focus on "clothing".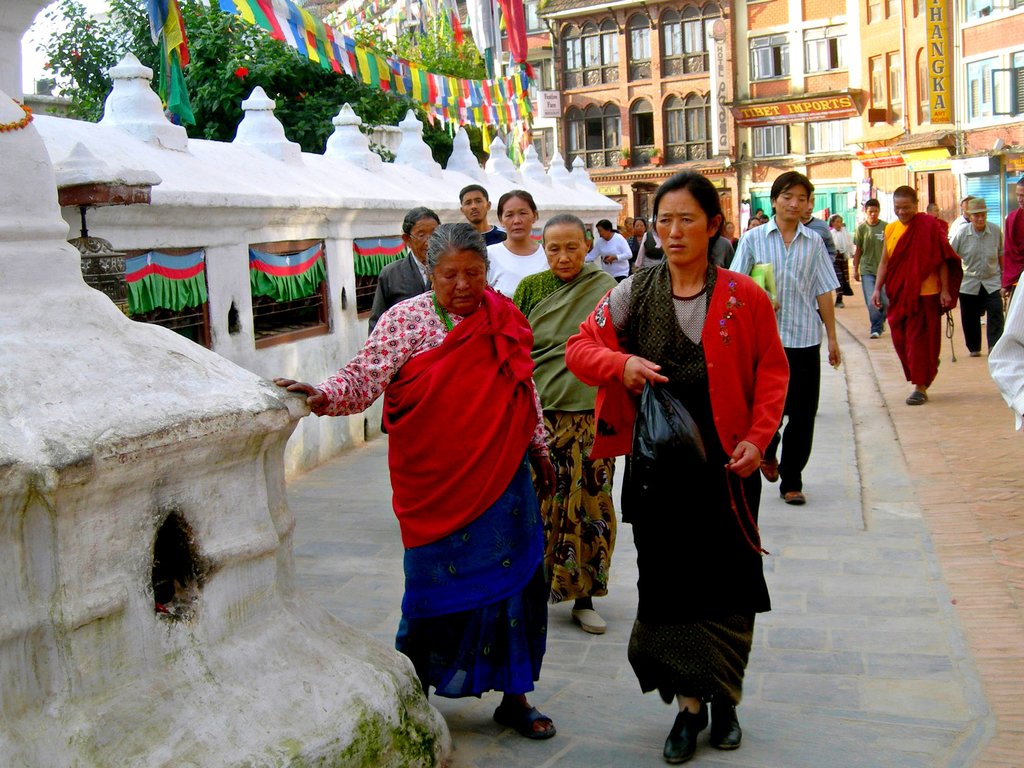
Focused at 988,272,1023,432.
